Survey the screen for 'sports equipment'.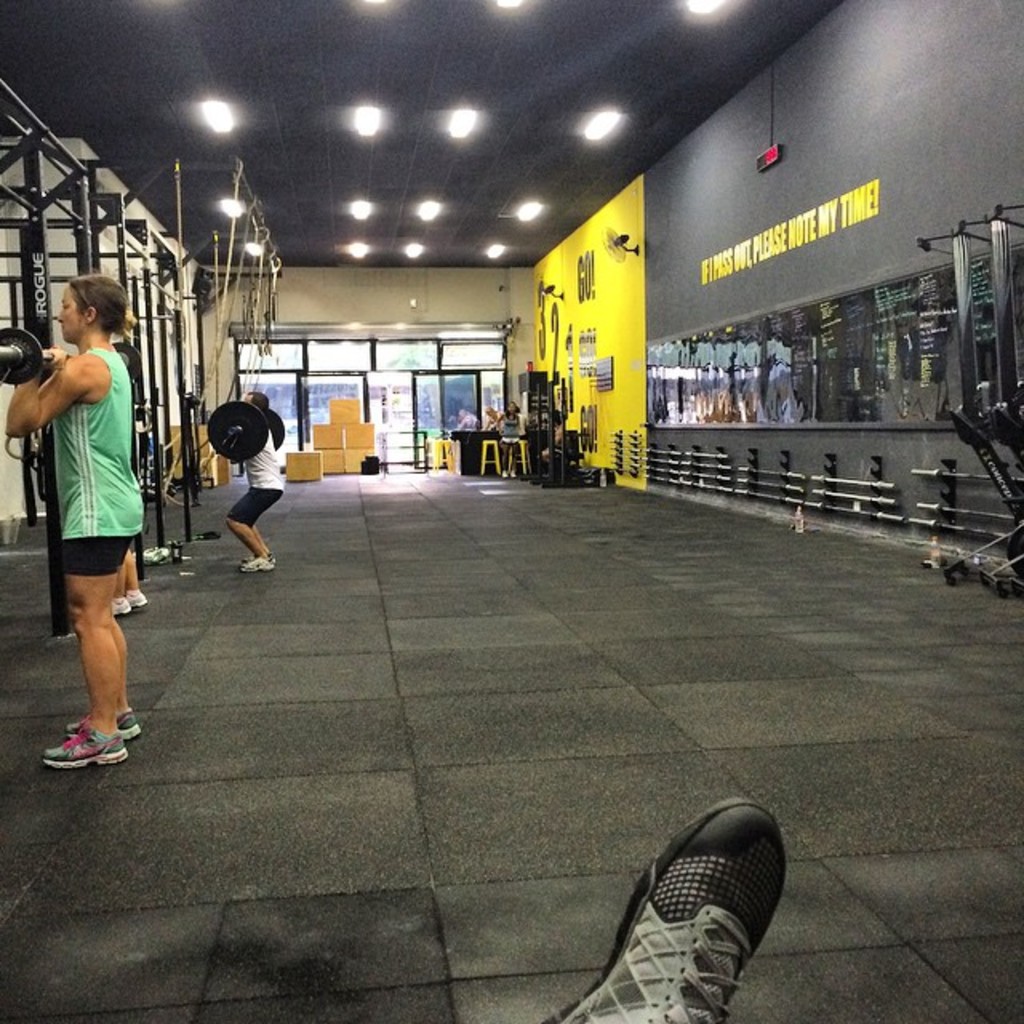
Survey found: rect(109, 602, 126, 624).
